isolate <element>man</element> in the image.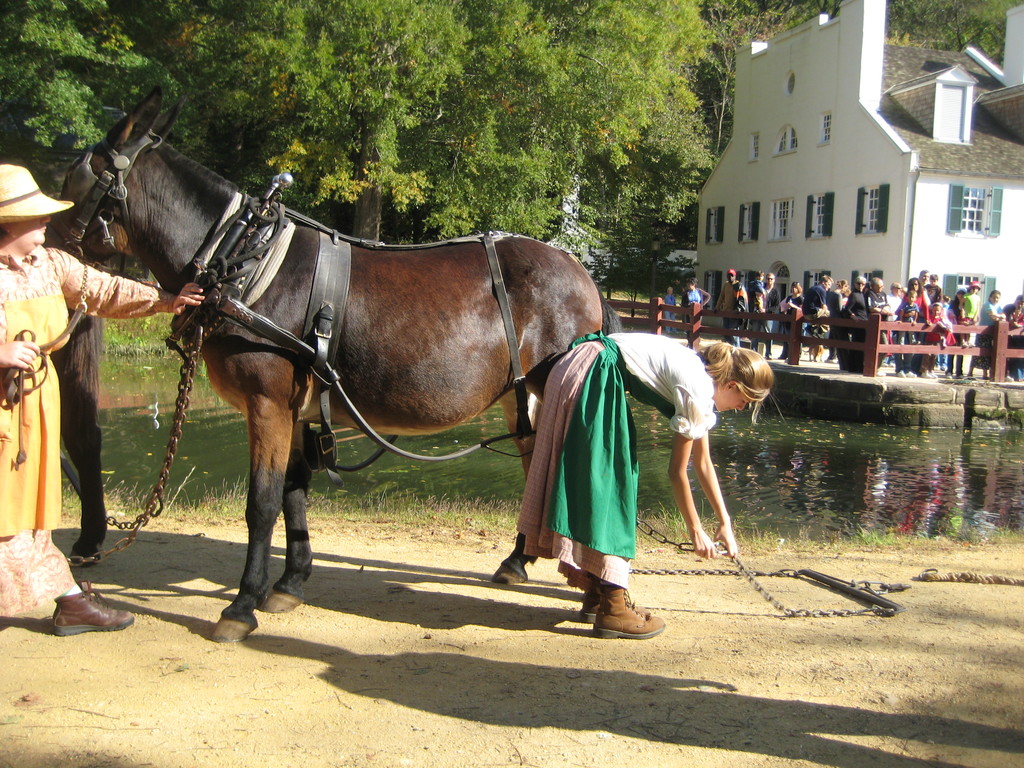
Isolated region: bbox=[805, 273, 831, 339].
